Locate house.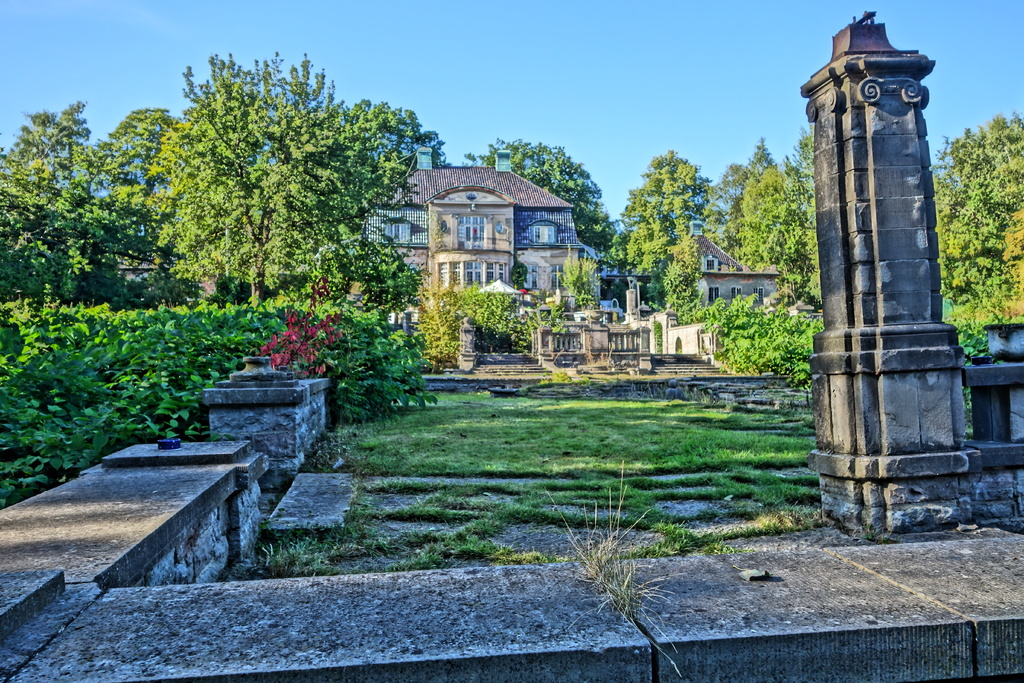
Bounding box: crop(363, 154, 628, 340).
